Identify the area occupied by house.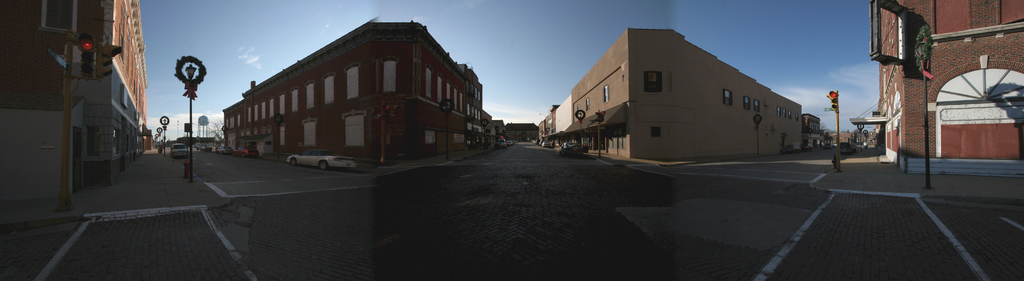
Area: 225 14 489 176.
